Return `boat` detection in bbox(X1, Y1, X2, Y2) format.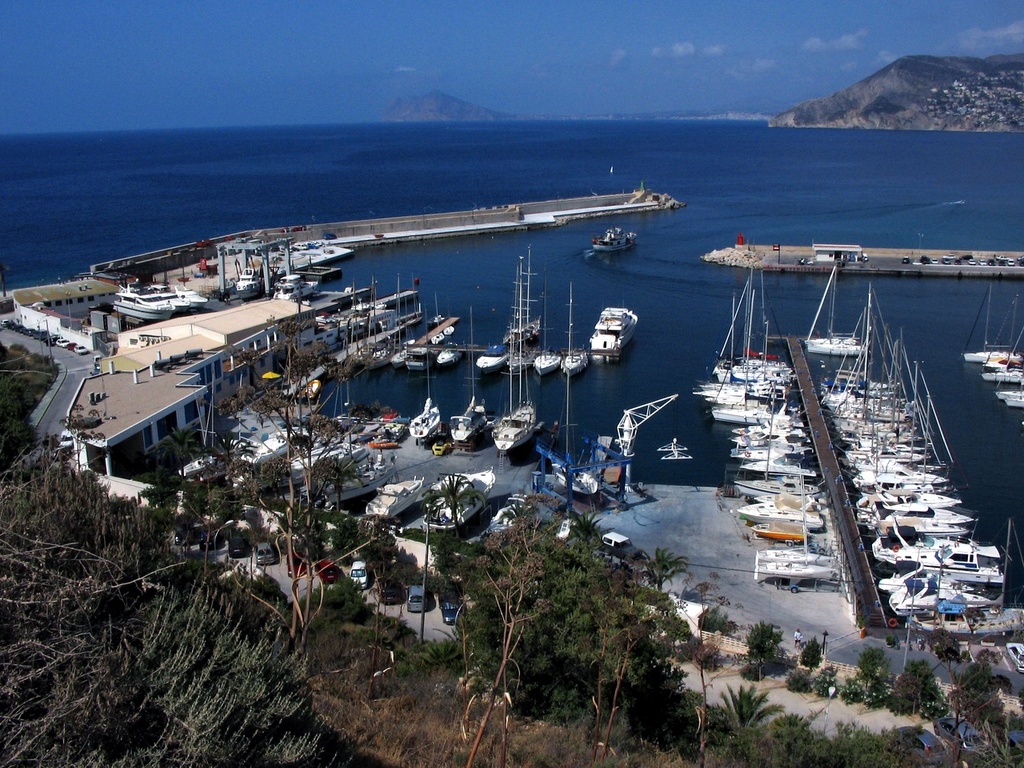
bbox(482, 274, 541, 463).
